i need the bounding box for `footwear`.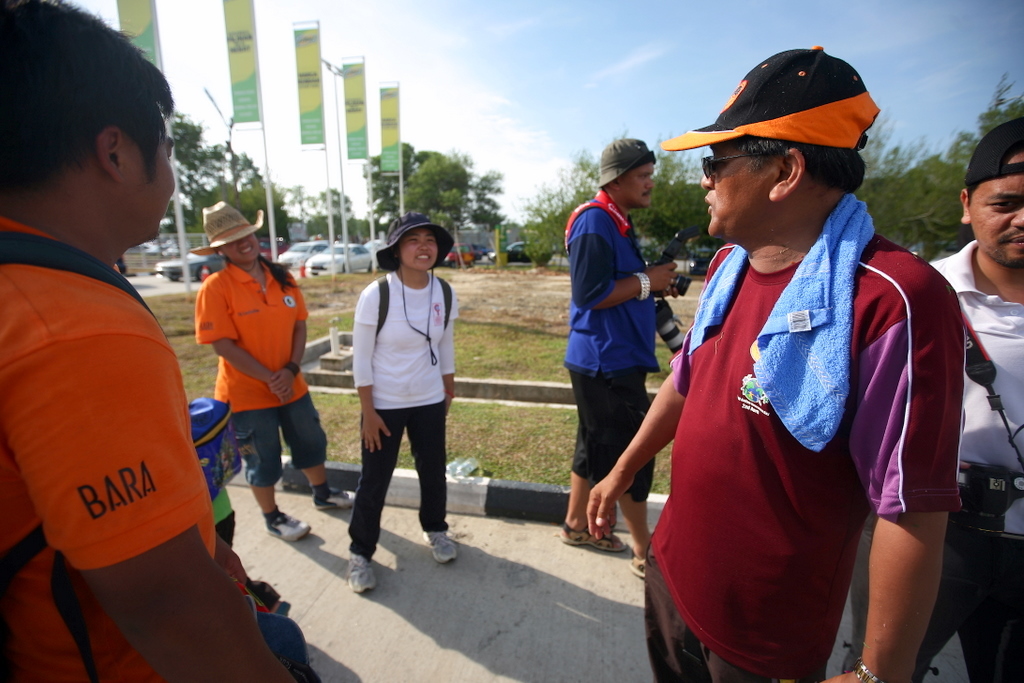
Here it is: (320, 486, 357, 513).
